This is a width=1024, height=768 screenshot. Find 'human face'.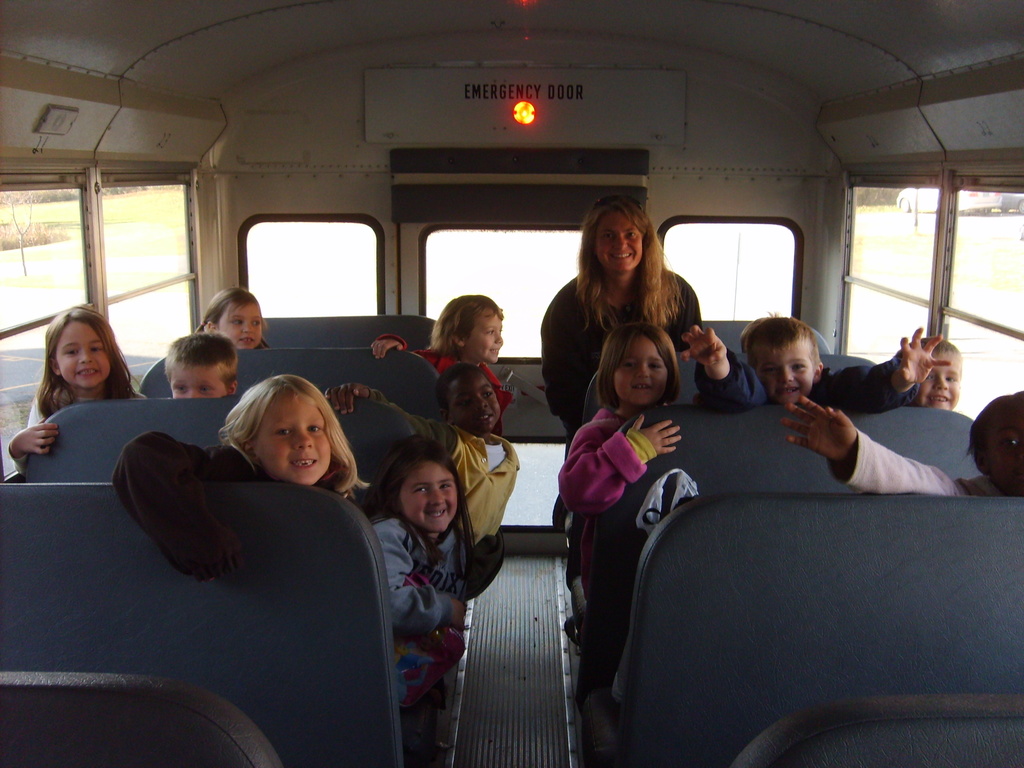
Bounding box: crop(220, 303, 265, 351).
